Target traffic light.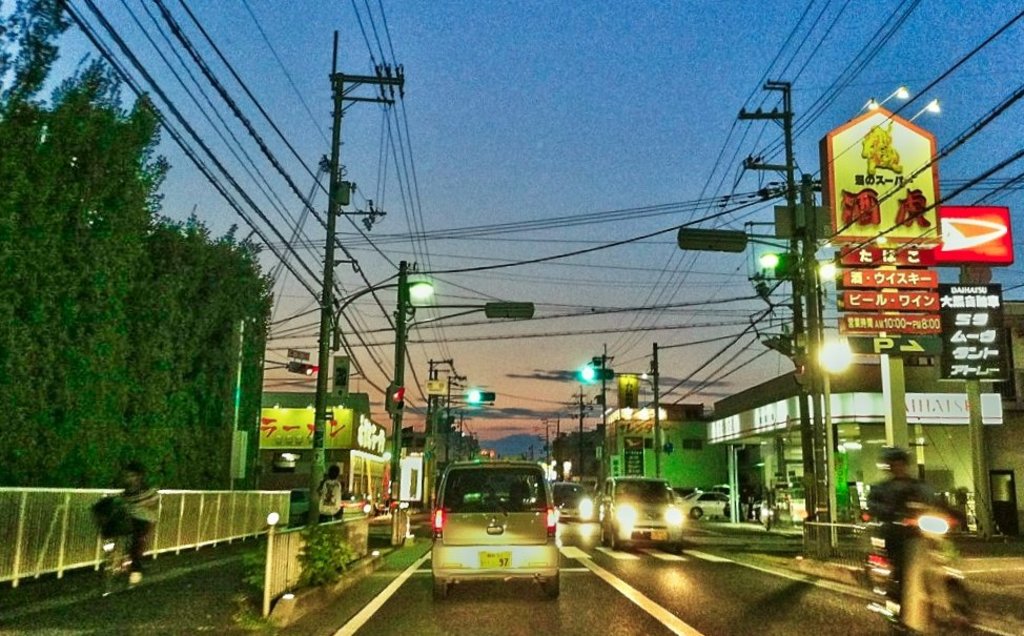
Target region: rect(289, 362, 318, 377).
